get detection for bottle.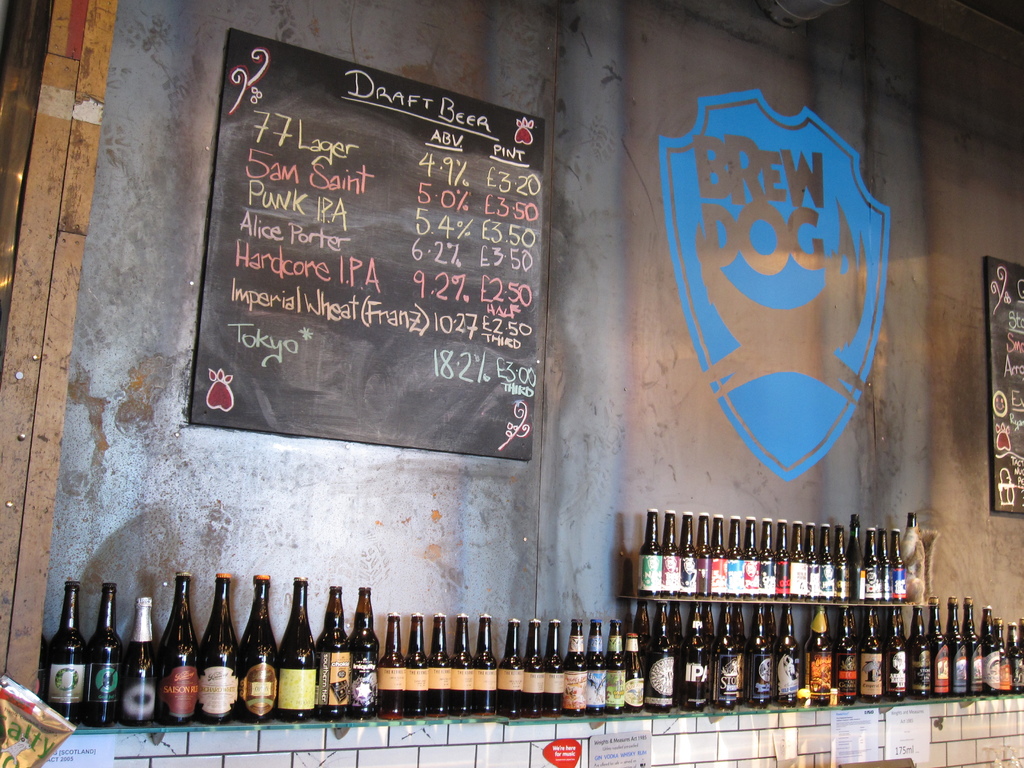
Detection: bbox=(348, 589, 376, 721).
